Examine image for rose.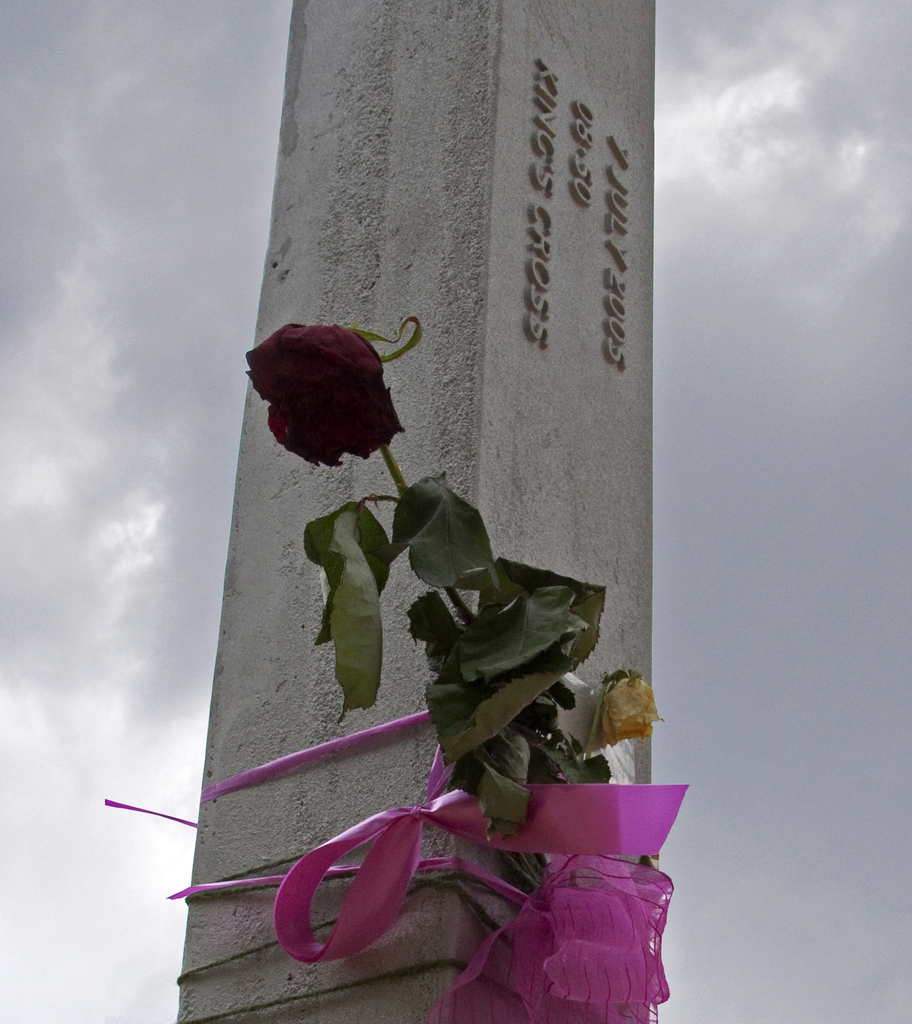
Examination result: <bbox>244, 316, 404, 469</bbox>.
